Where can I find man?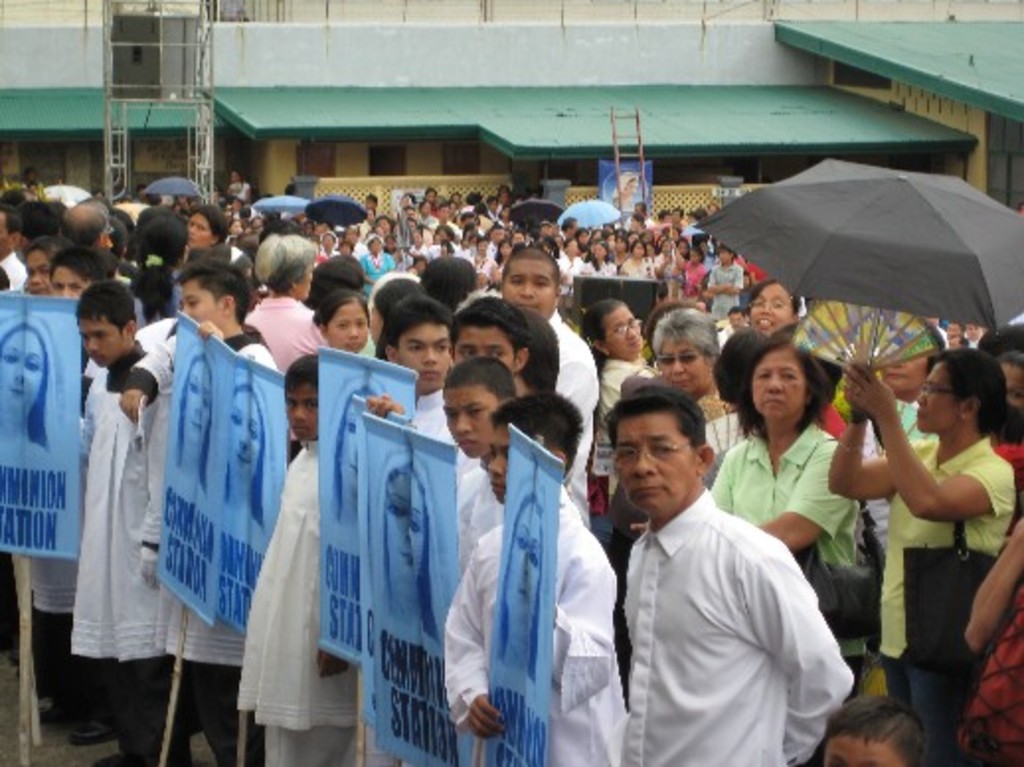
You can find it at box(506, 253, 593, 504).
